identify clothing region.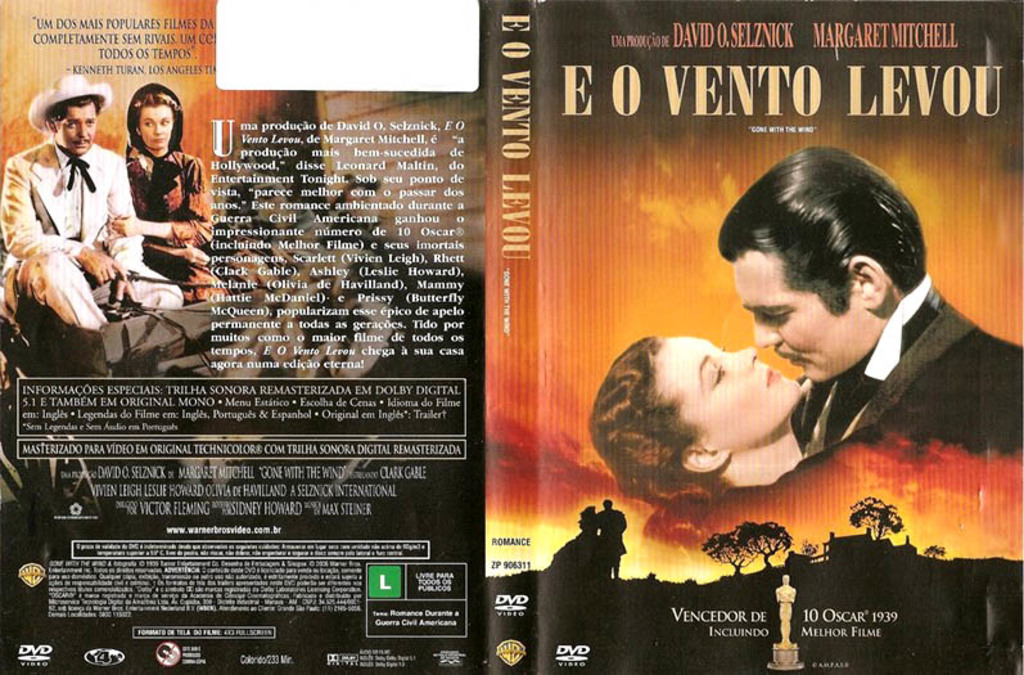
Region: x1=6 y1=87 x2=119 y2=355.
